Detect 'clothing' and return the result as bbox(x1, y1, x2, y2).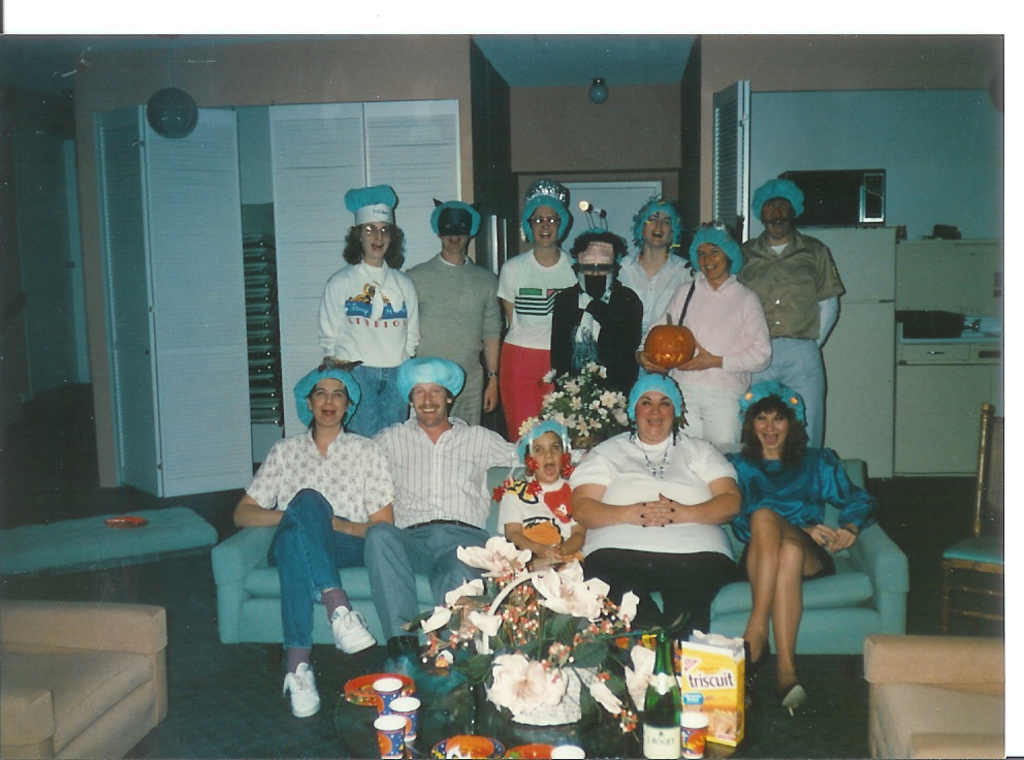
bbox(486, 342, 553, 443).
